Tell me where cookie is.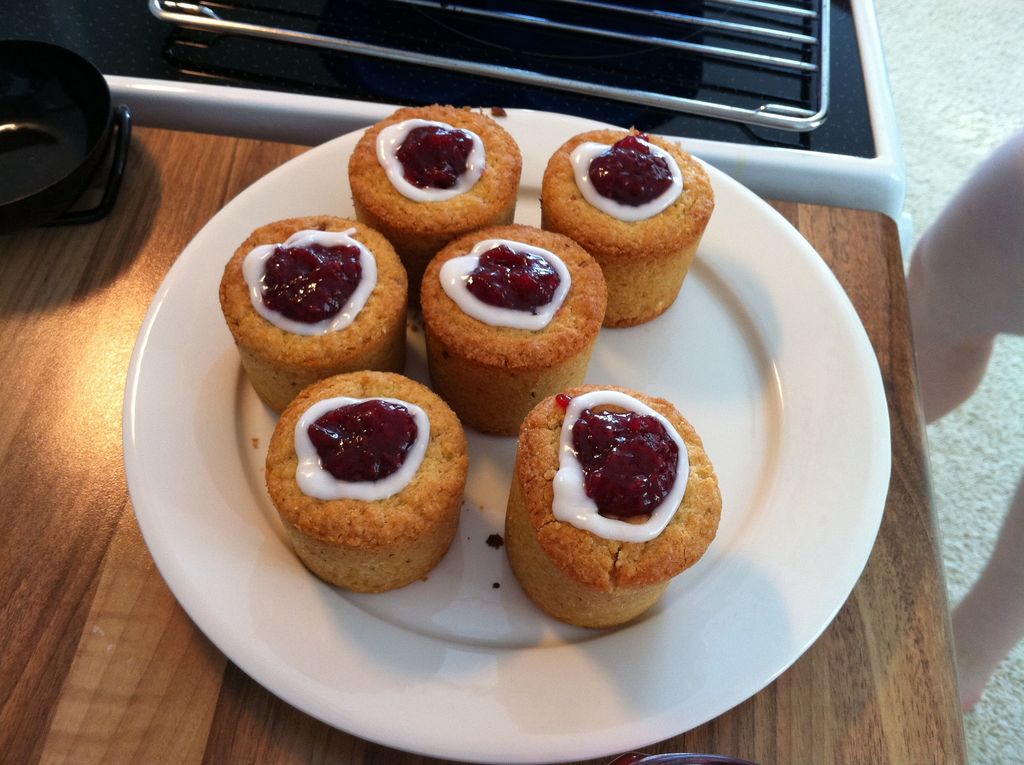
cookie is at (346, 101, 524, 310).
